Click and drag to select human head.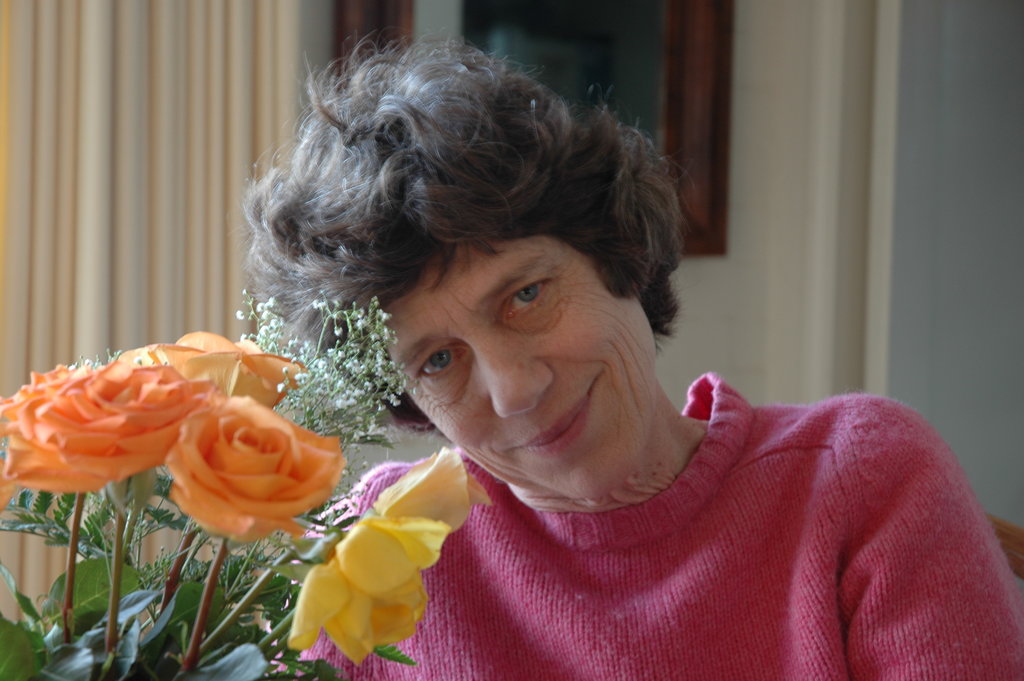
Selection: rect(306, 93, 701, 469).
